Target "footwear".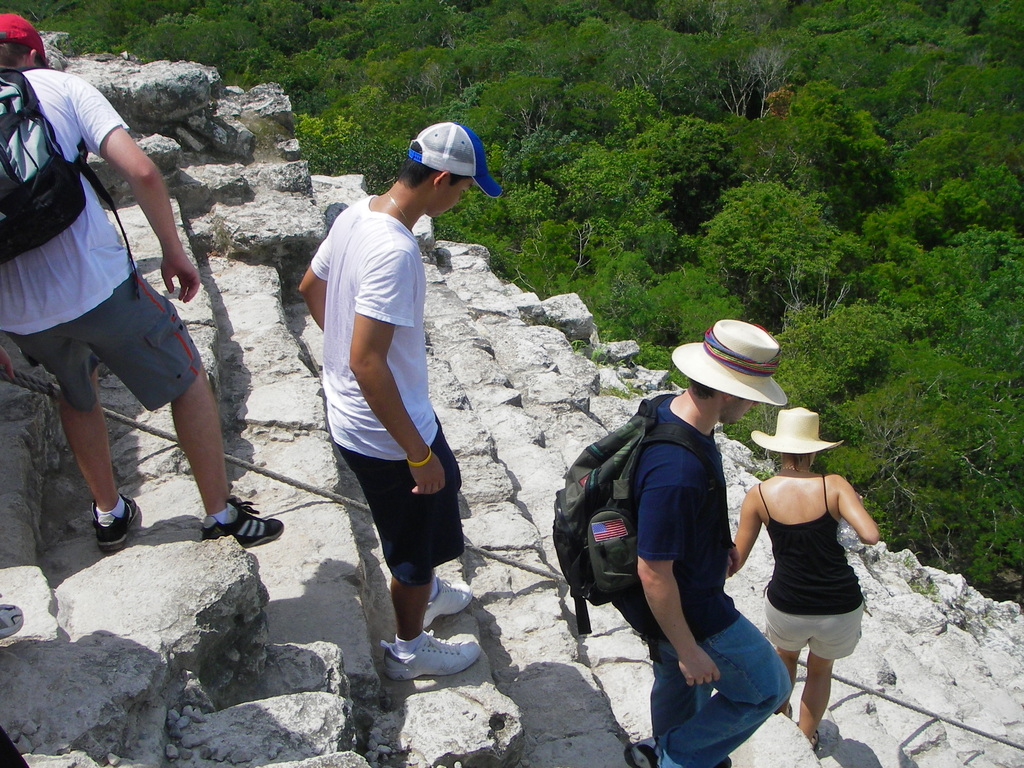
Target region: <bbox>625, 730, 737, 767</bbox>.
